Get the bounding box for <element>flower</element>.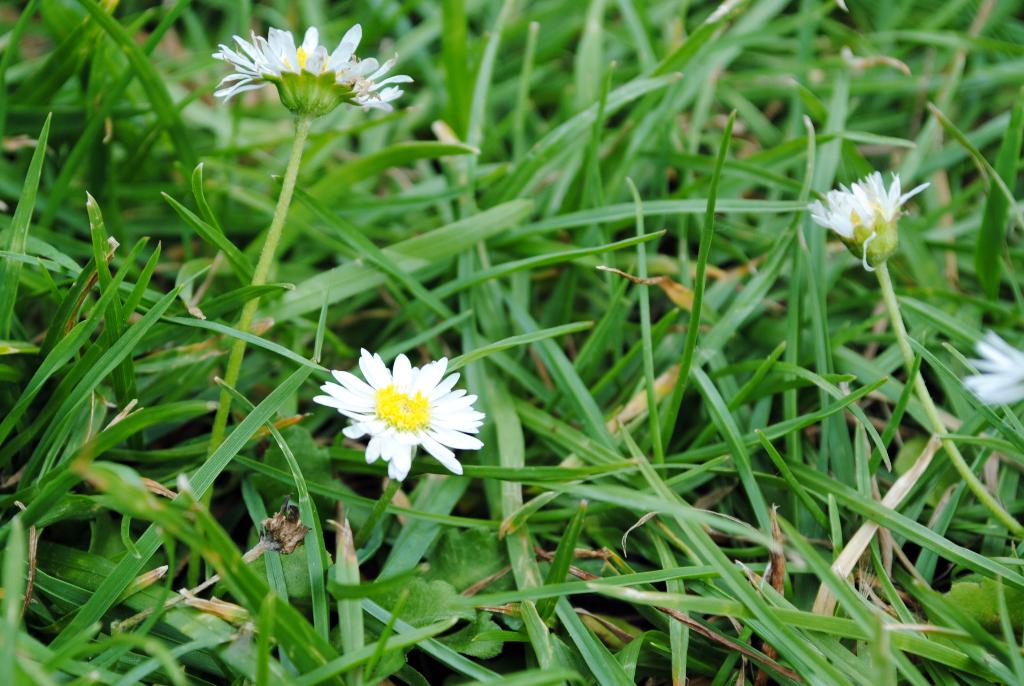
<region>321, 348, 488, 483</region>.
